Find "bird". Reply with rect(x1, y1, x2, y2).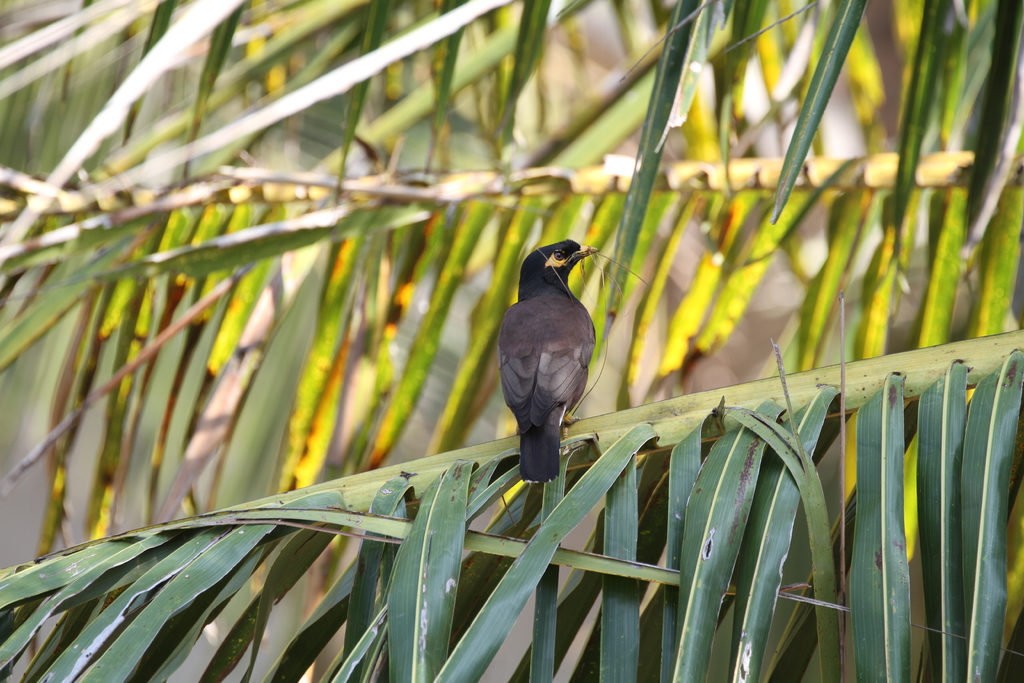
rect(502, 231, 607, 514).
